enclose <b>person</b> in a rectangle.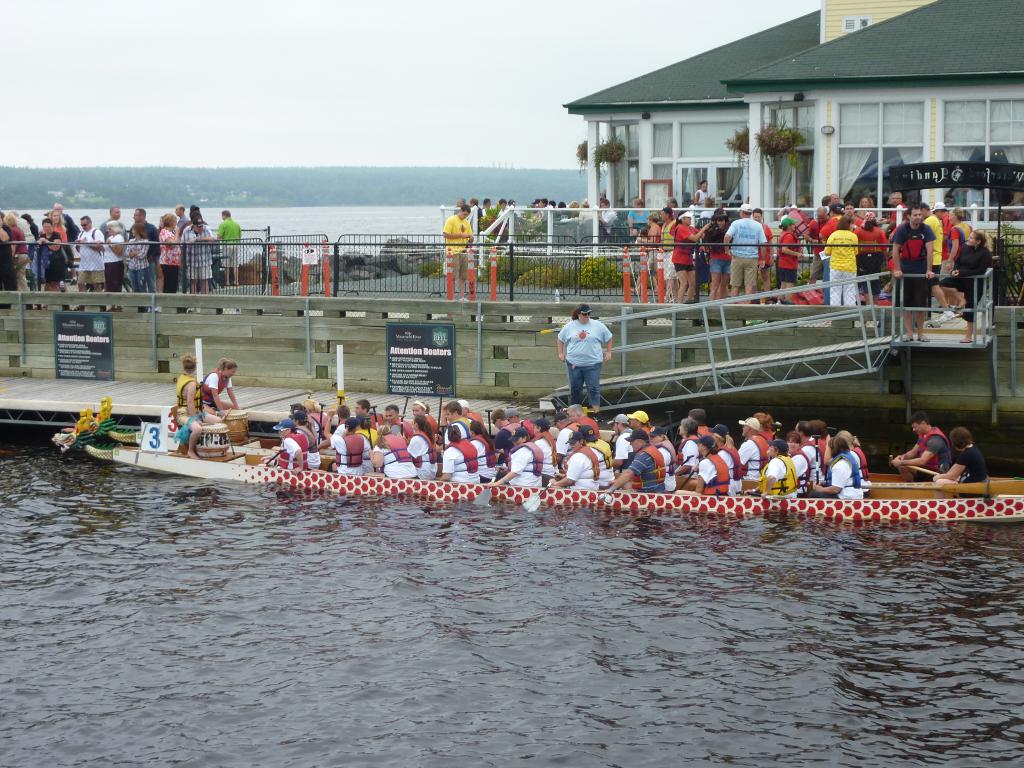
detection(713, 208, 737, 295).
